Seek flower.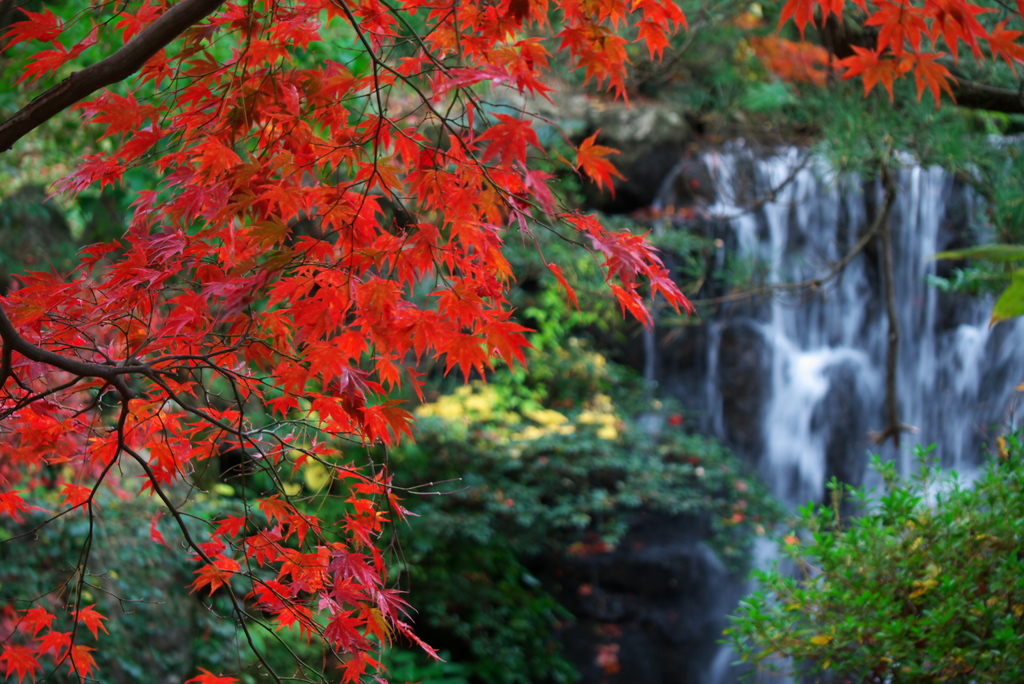
294, 443, 315, 460.
